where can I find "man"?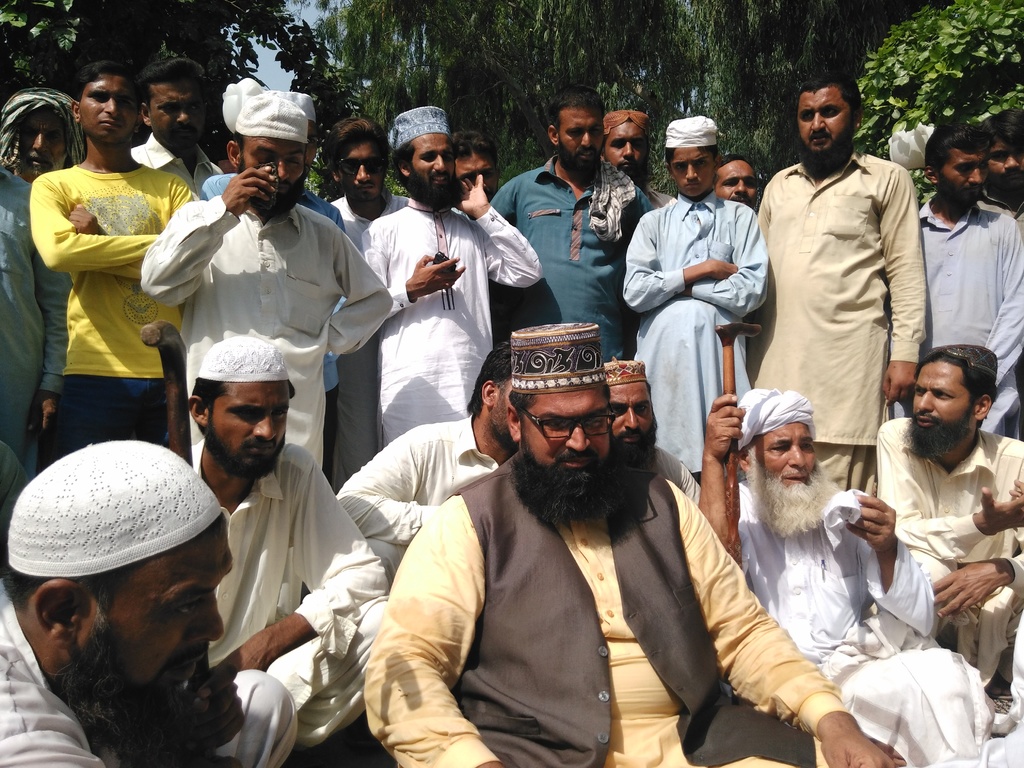
You can find it at (x1=600, y1=355, x2=703, y2=513).
